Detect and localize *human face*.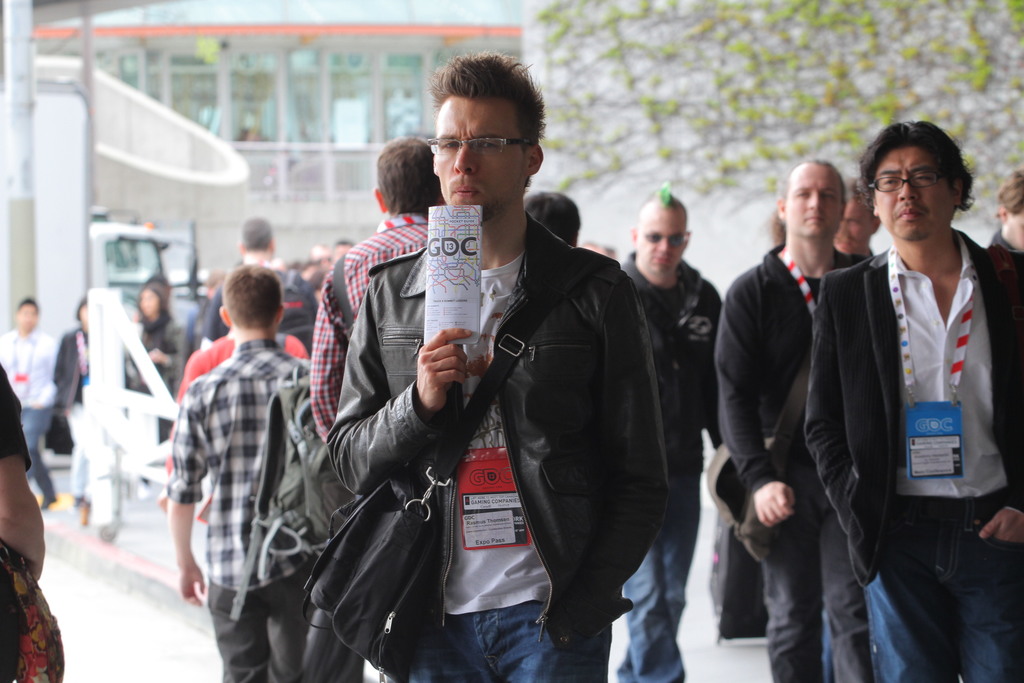
Localized at bbox(433, 93, 524, 217).
